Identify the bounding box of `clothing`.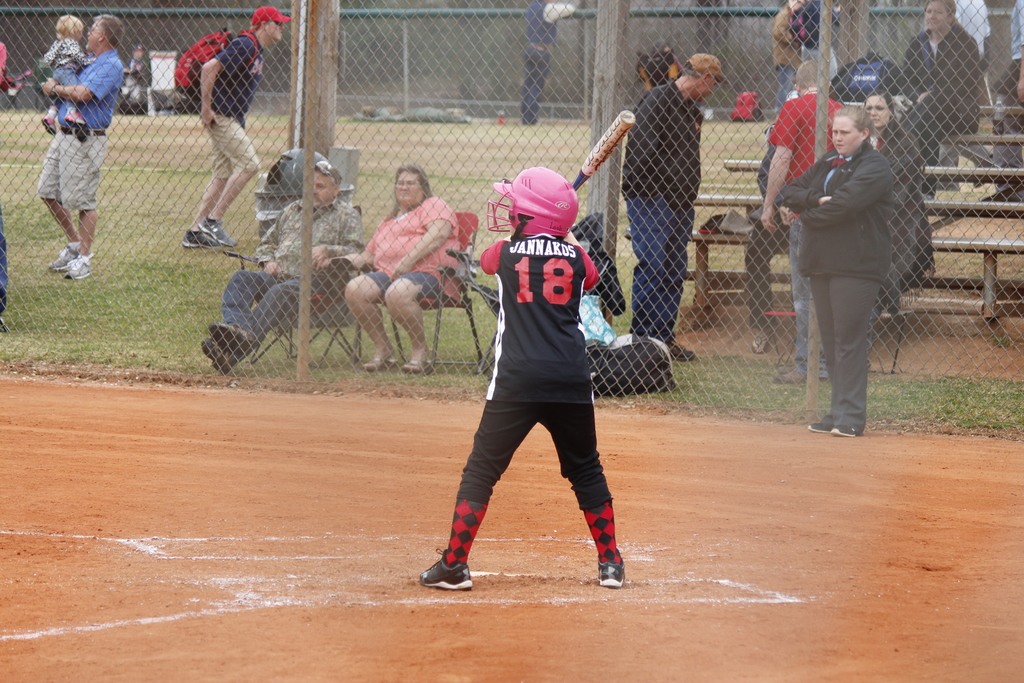
(x1=42, y1=39, x2=92, y2=67).
